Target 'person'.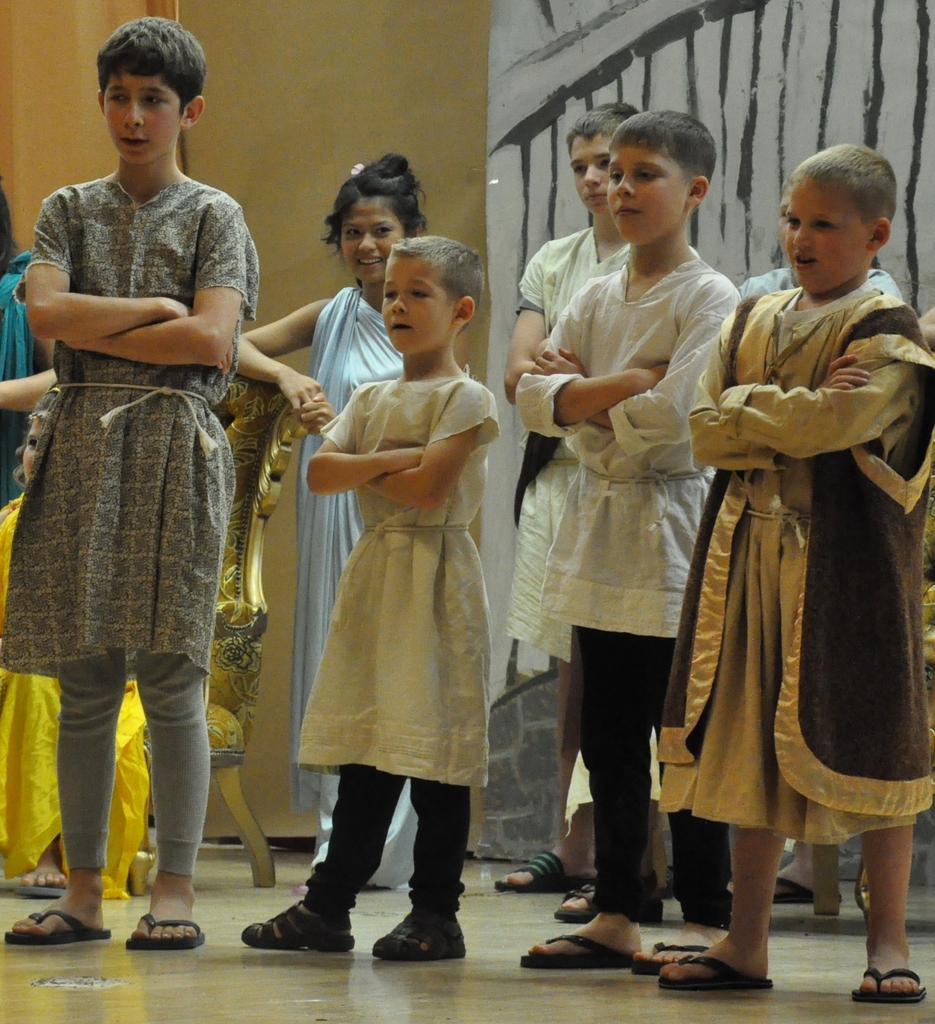
Target region: [491, 109, 698, 912].
